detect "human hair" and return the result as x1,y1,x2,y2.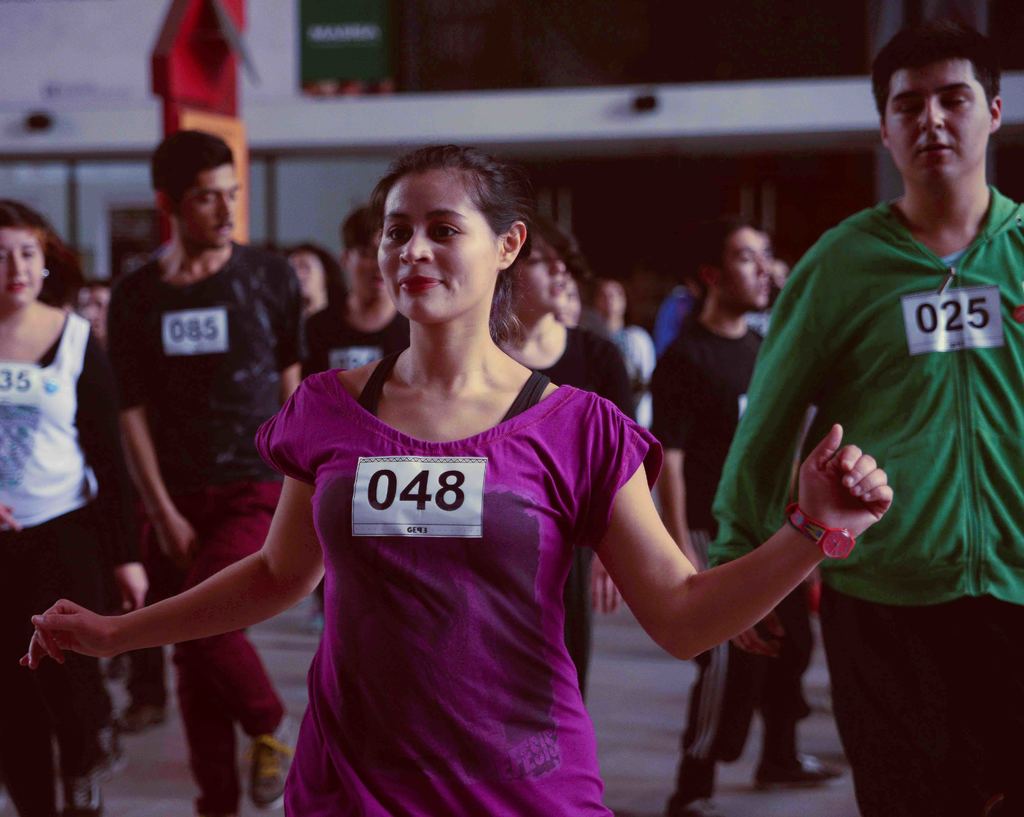
870,16,1002,138.
